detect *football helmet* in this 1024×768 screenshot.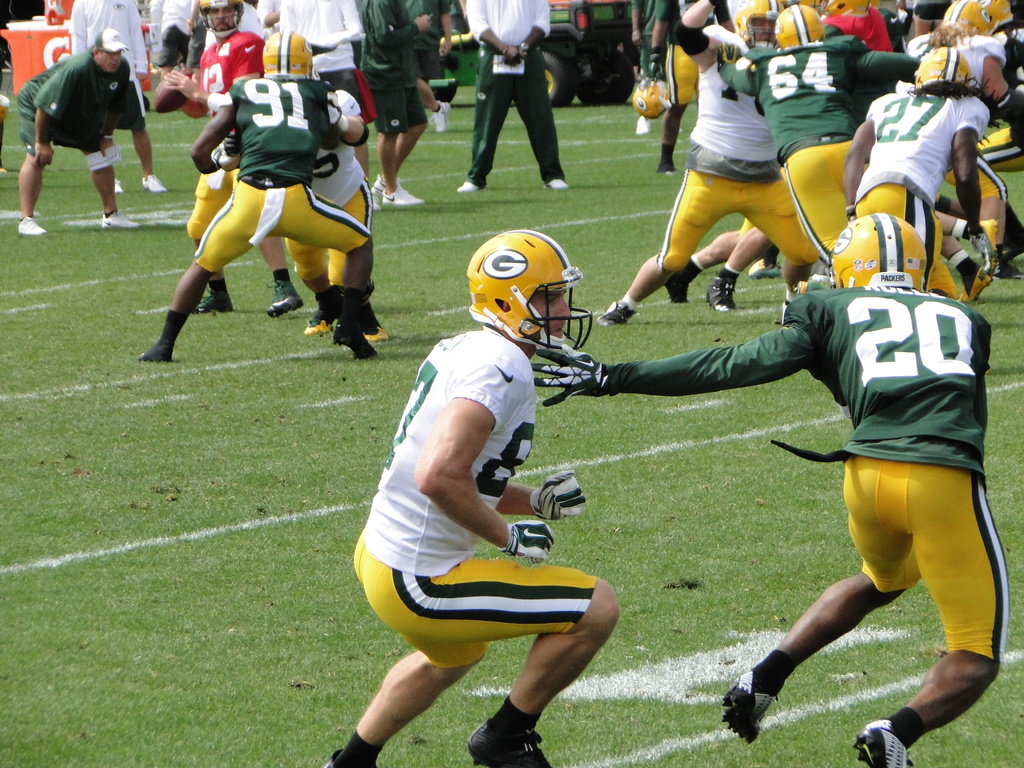
Detection: Rect(196, 0, 250, 35).
